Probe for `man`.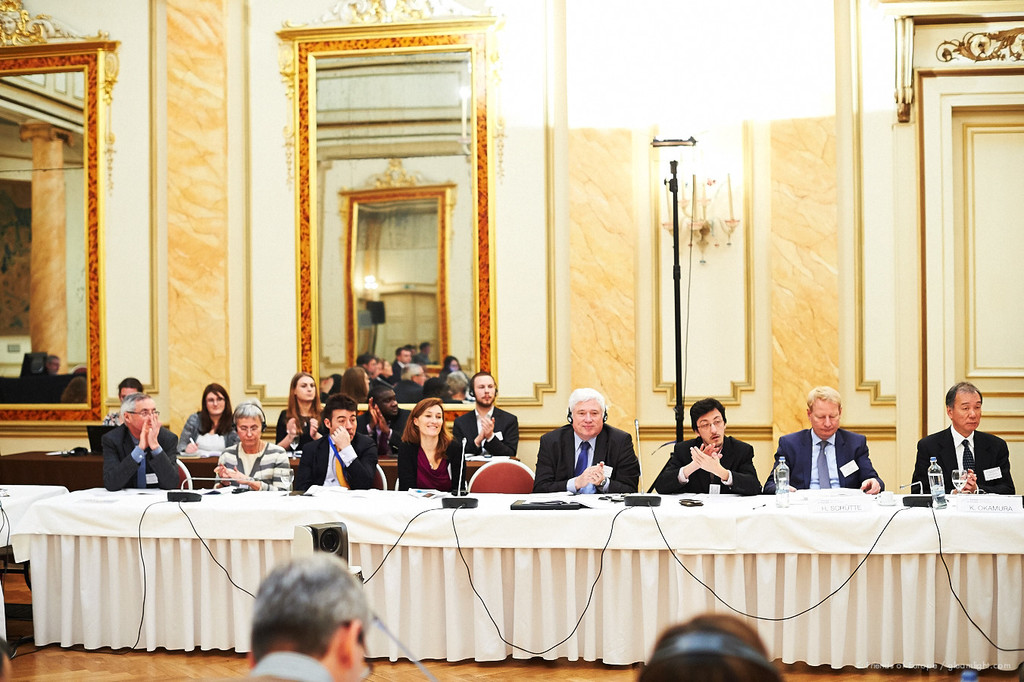
Probe result: select_region(354, 384, 415, 456).
